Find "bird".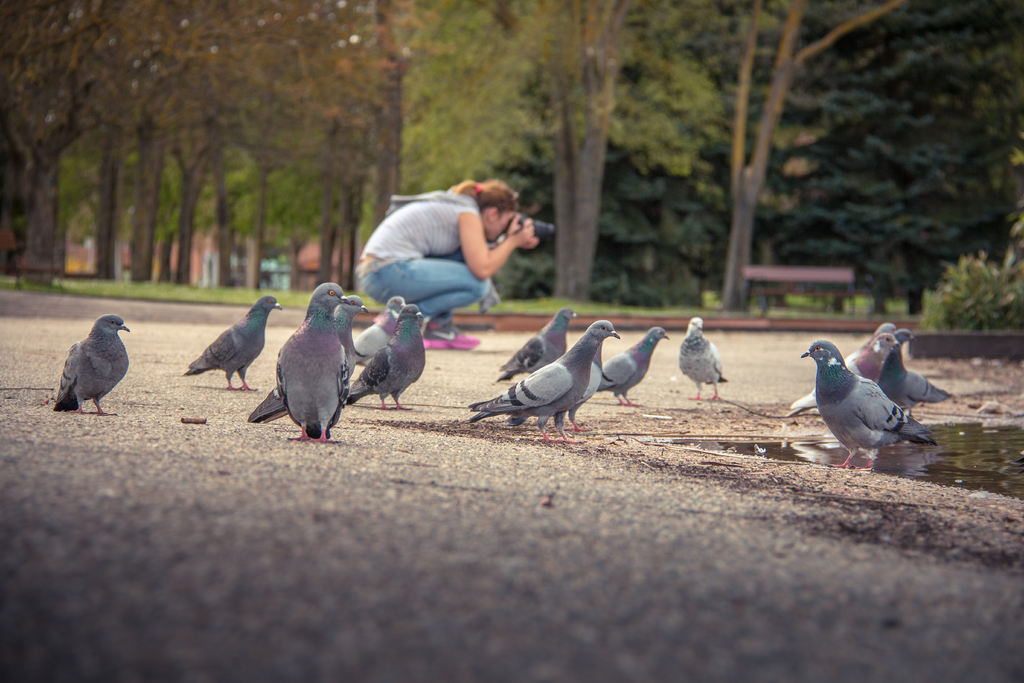
339,294,407,372.
